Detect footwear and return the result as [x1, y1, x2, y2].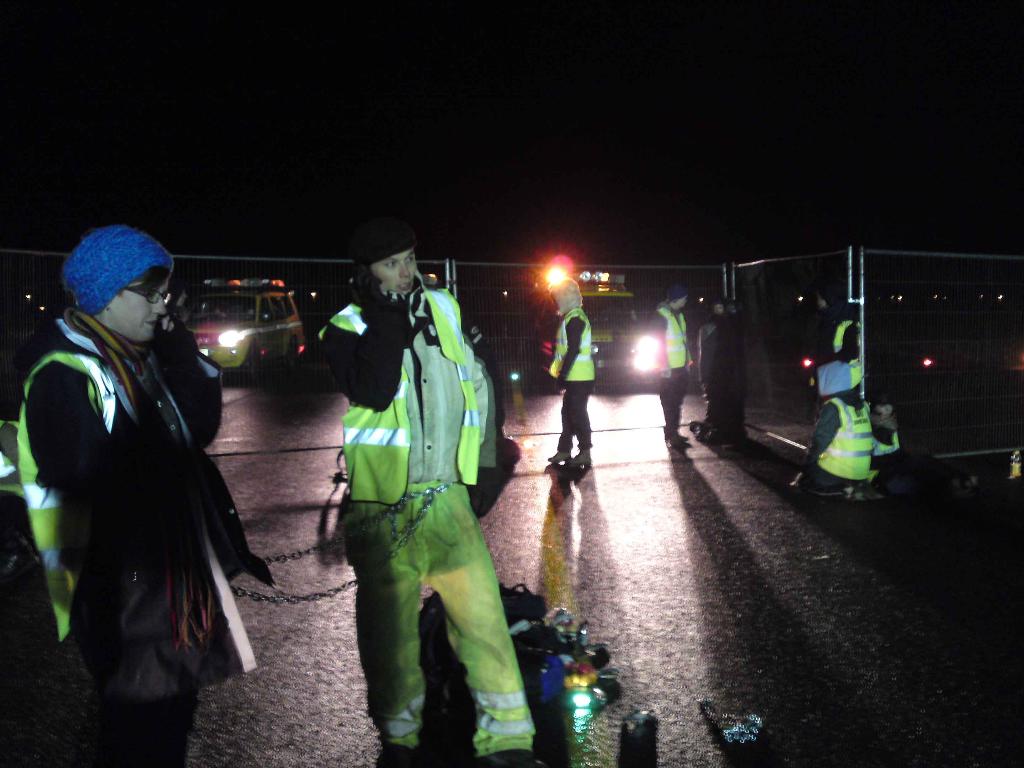
[481, 749, 551, 767].
